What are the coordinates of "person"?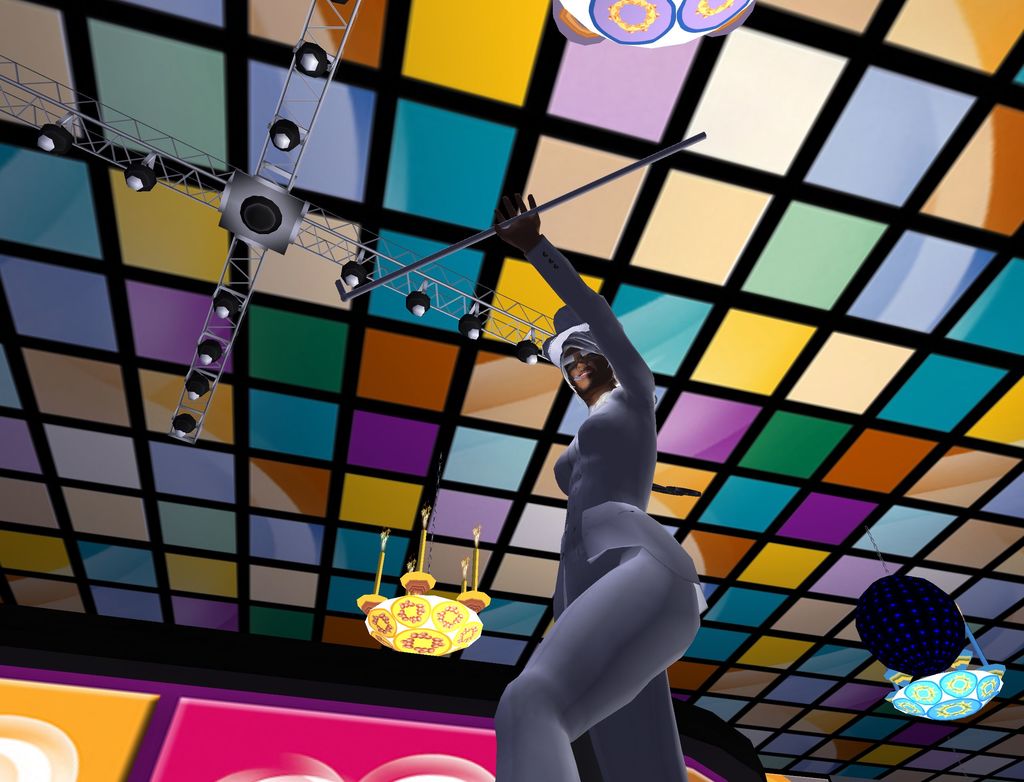
499/190/705/781.
